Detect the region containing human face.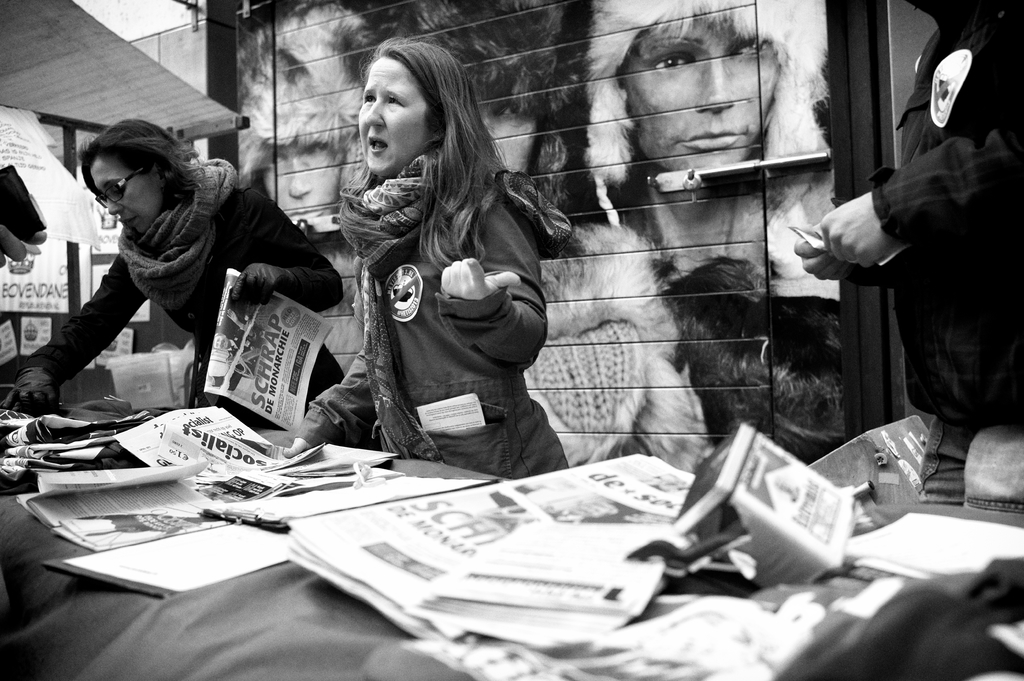
{"x1": 260, "y1": 128, "x2": 350, "y2": 218}.
